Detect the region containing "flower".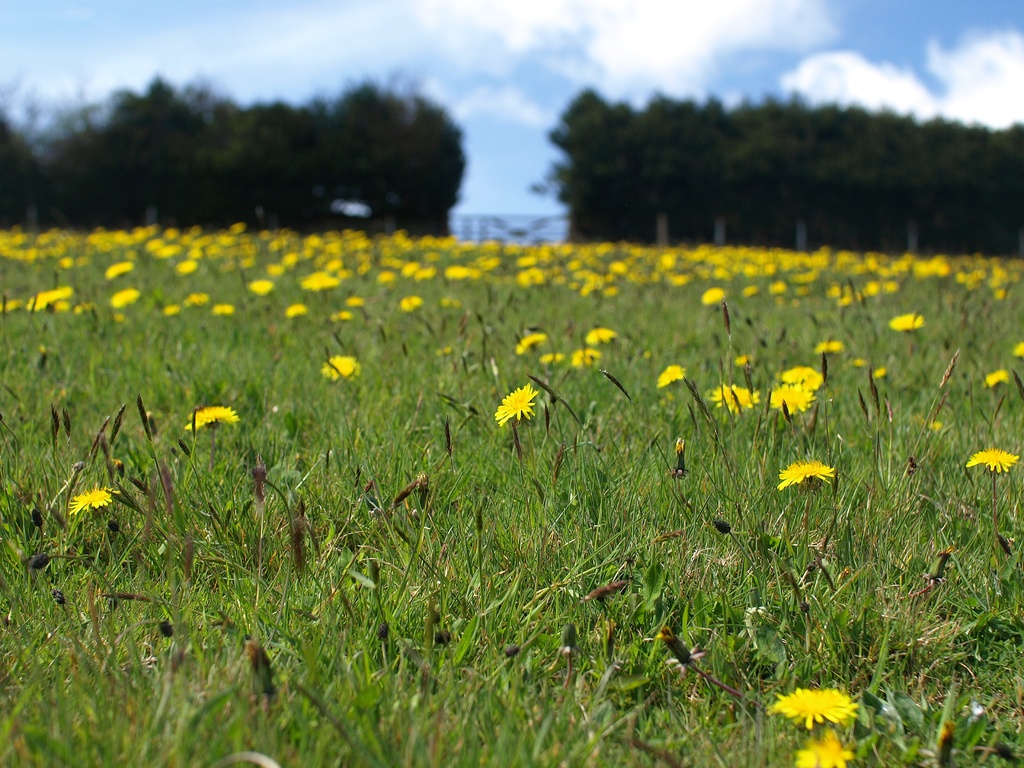
[854,355,867,368].
